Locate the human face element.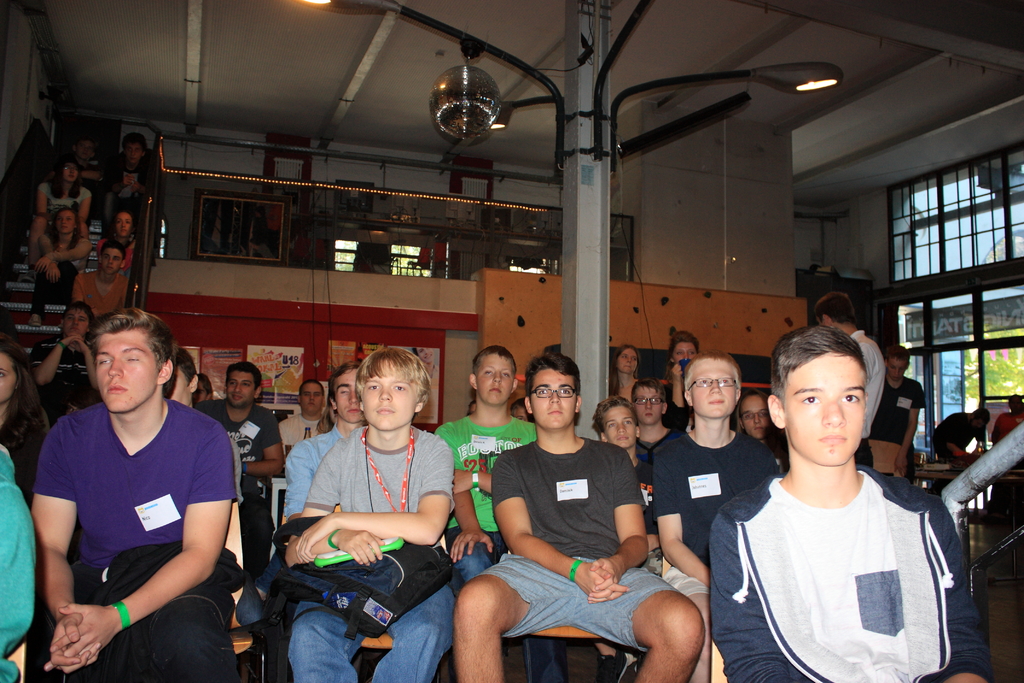
Element bbox: [left=0, top=352, right=15, bottom=404].
